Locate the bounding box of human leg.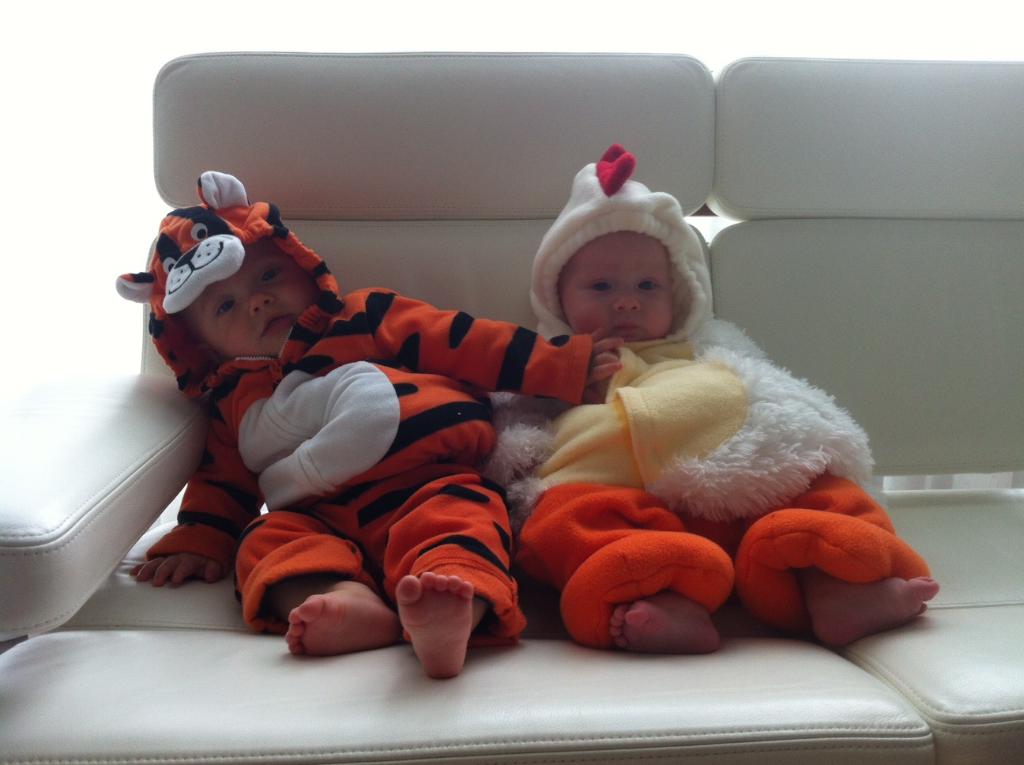
Bounding box: pyautogui.locateOnScreen(363, 457, 512, 676).
